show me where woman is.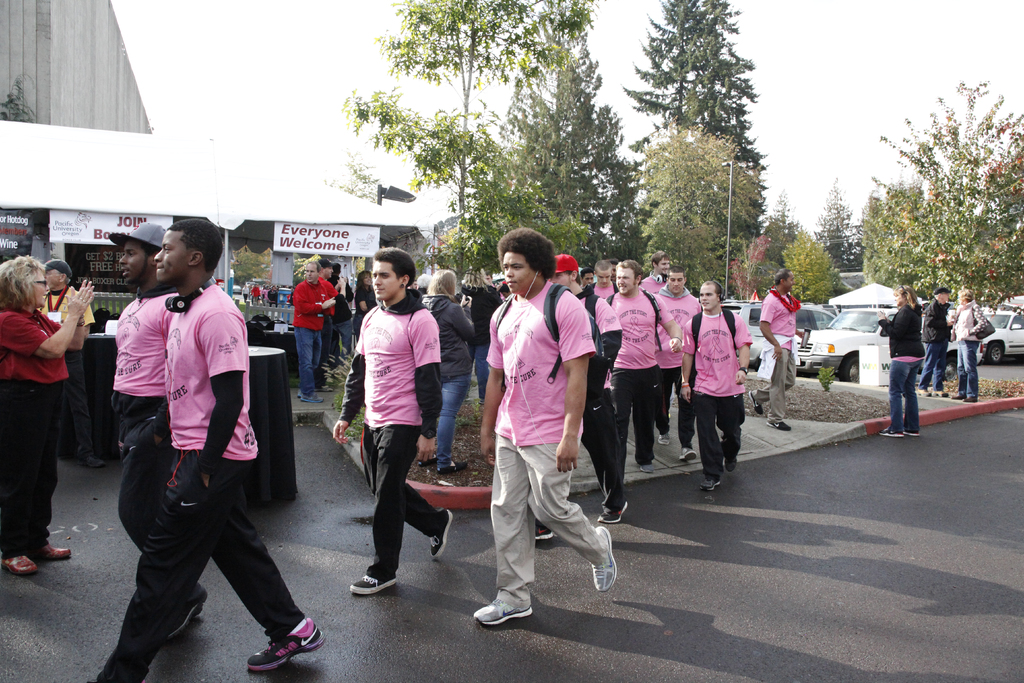
woman is at {"left": 421, "top": 267, "right": 477, "bottom": 471}.
